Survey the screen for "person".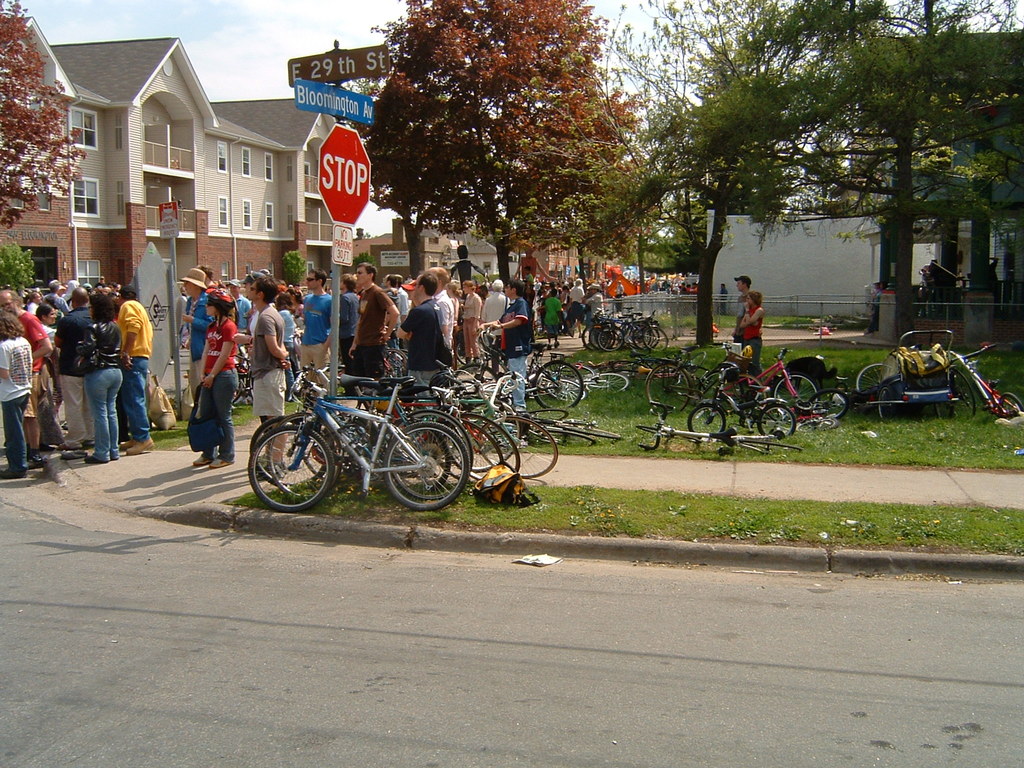
Survey found: l=354, t=261, r=397, b=409.
